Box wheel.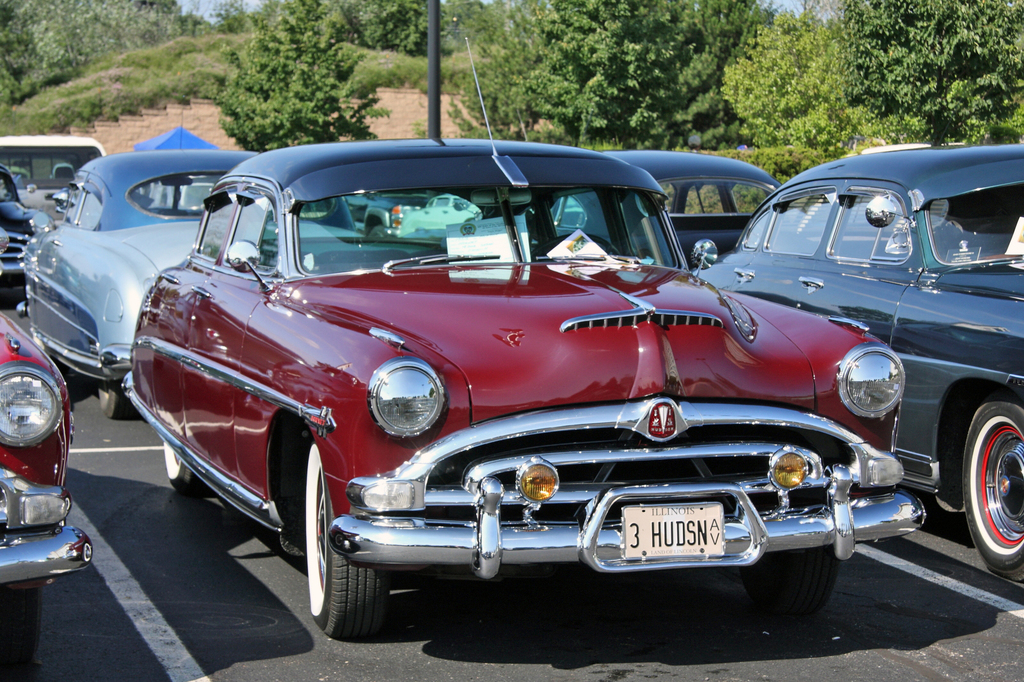
bbox=[756, 542, 836, 630].
